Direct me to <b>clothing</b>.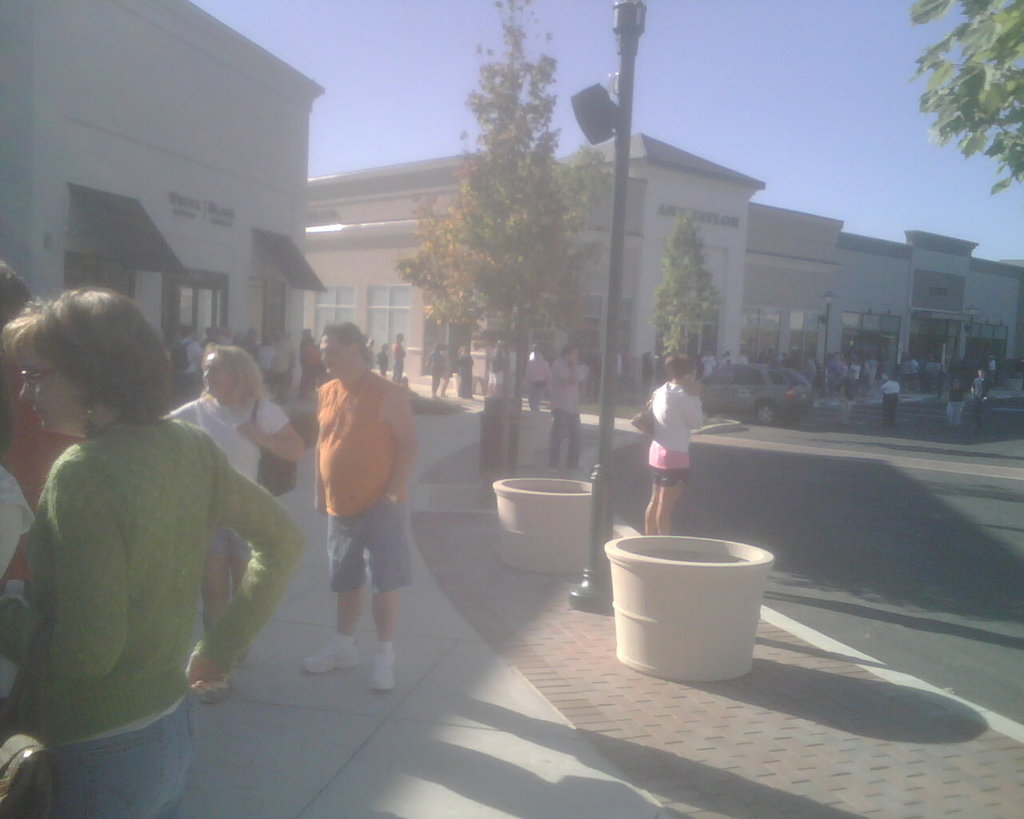
Direction: bbox=(318, 369, 411, 591).
